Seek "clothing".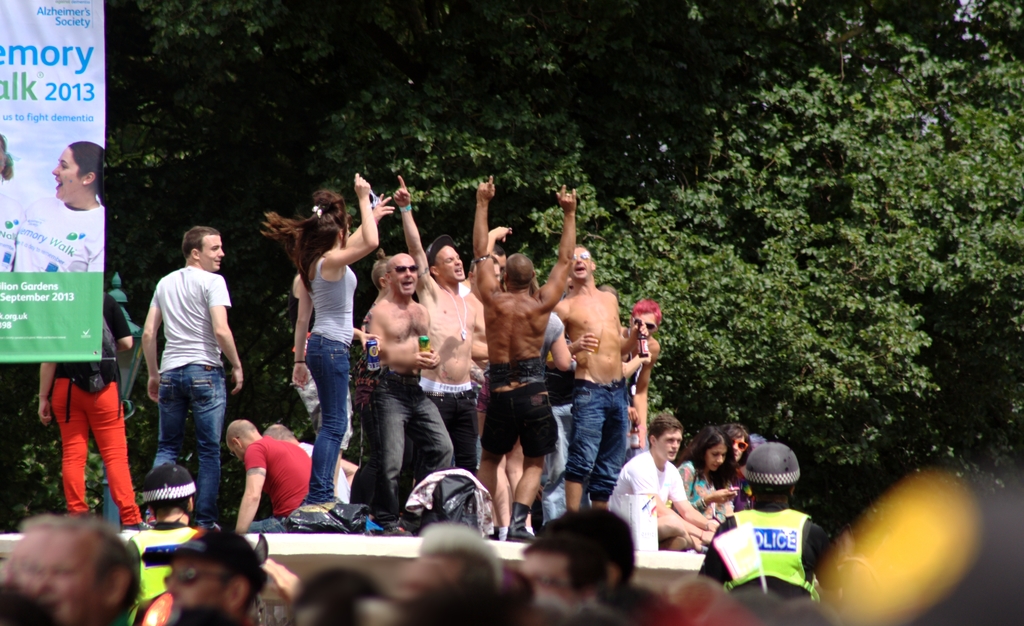
[left=0, top=189, right=26, bottom=272].
